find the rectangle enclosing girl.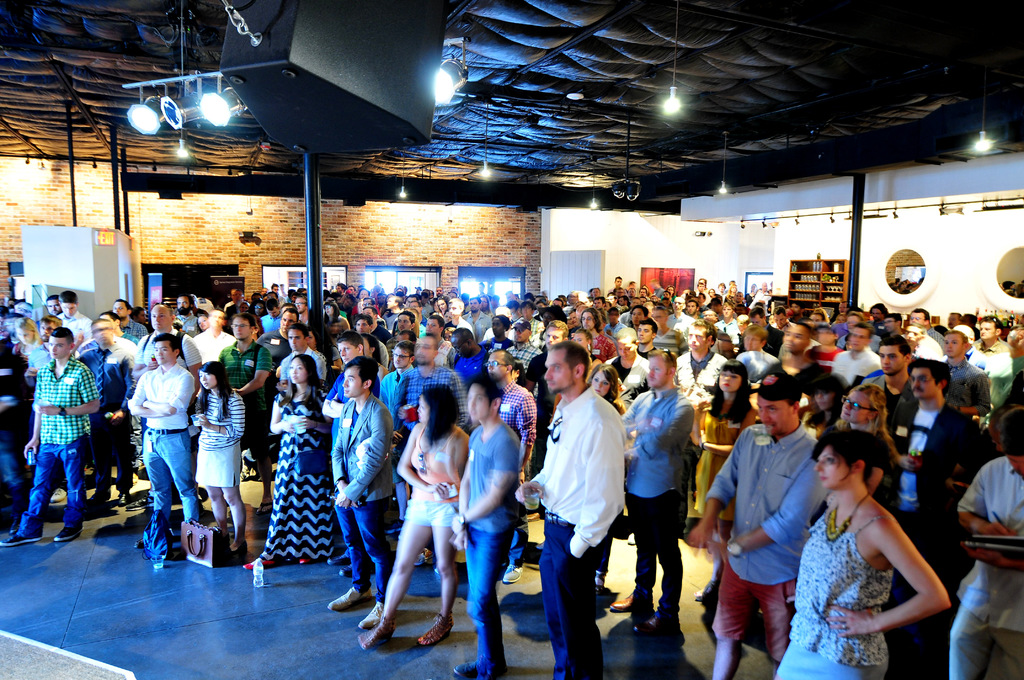
[827,383,904,526].
